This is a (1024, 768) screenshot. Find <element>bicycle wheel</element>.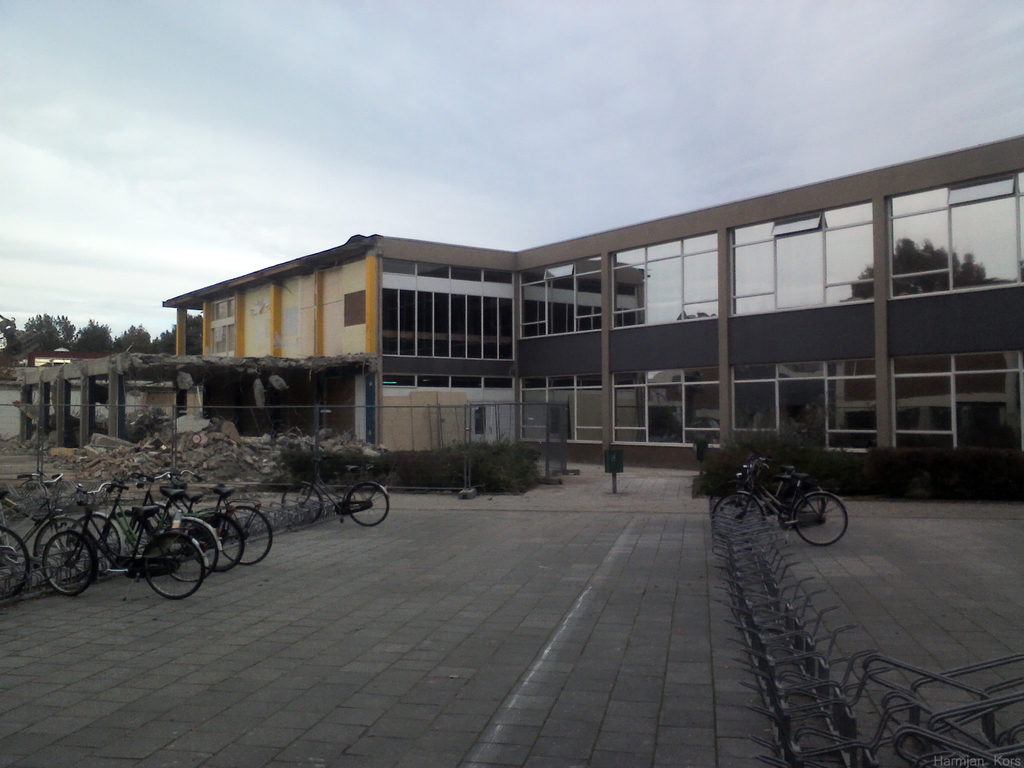
Bounding box: <region>708, 488, 772, 547</region>.
